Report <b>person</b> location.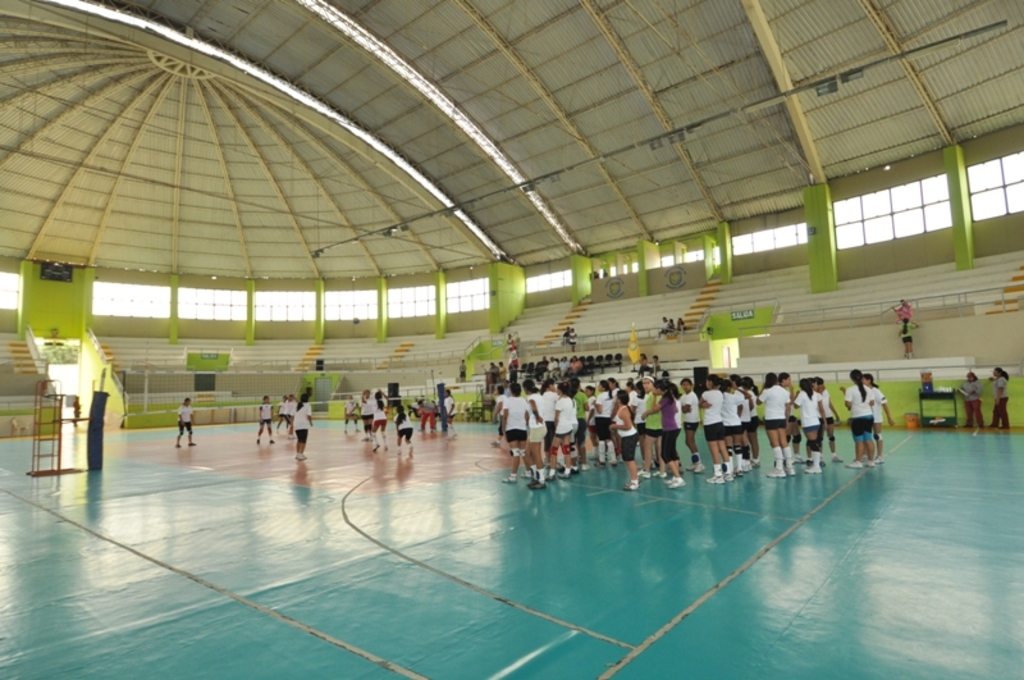
Report: 892, 302, 913, 319.
